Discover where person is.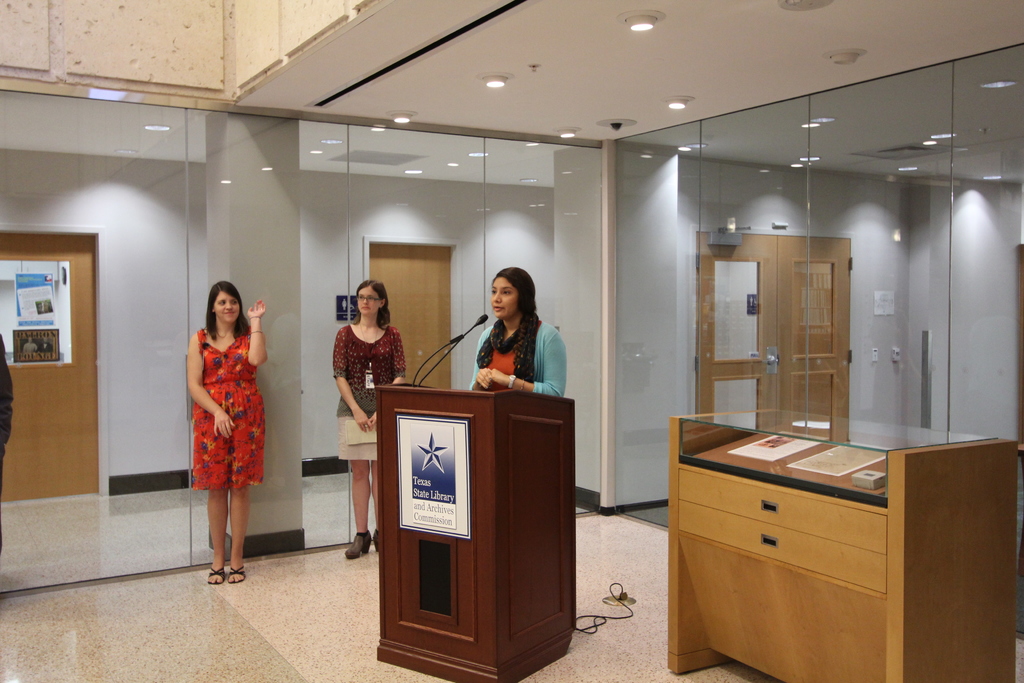
Discovered at crop(332, 277, 409, 561).
